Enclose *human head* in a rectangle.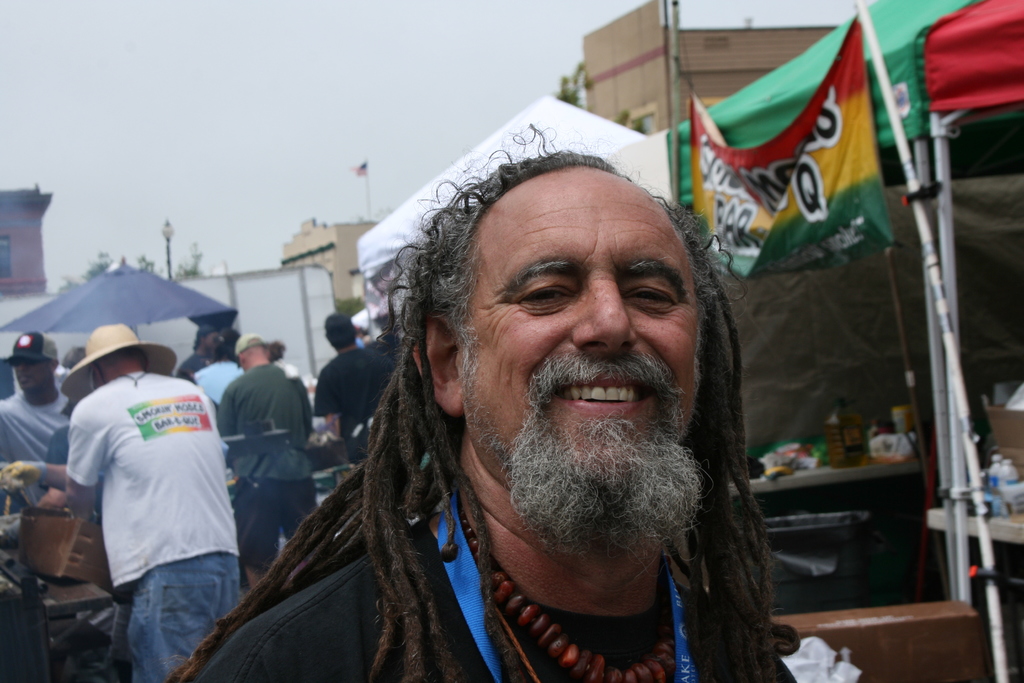
x1=235 y1=332 x2=269 y2=378.
